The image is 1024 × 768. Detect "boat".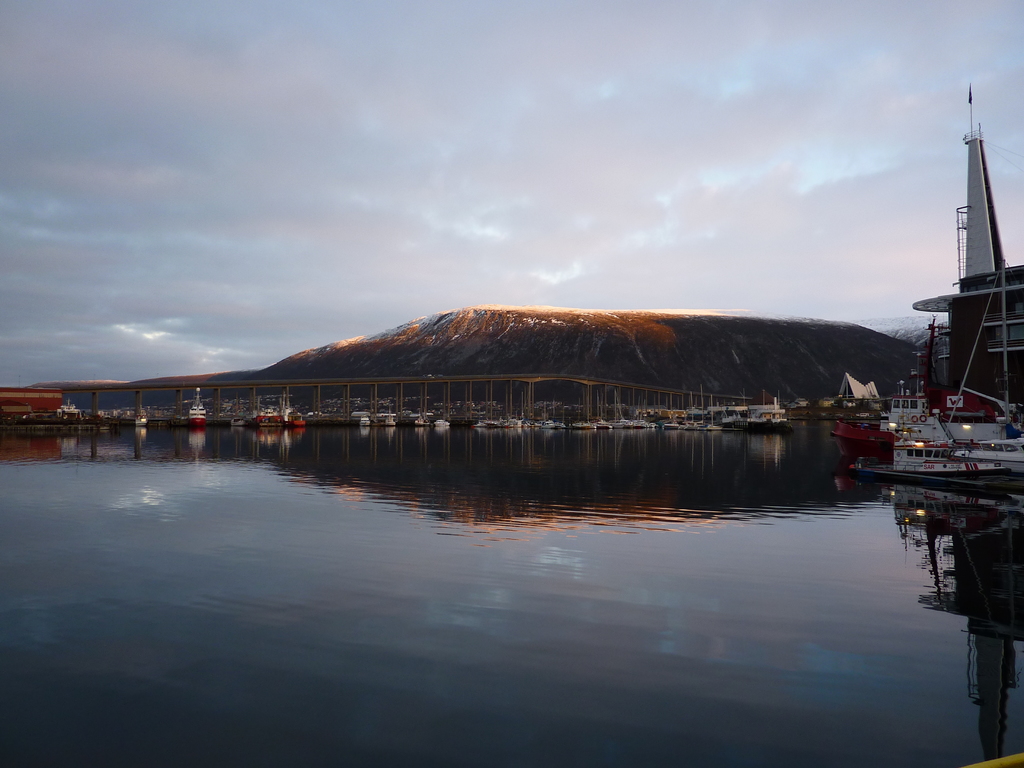
Detection: x1=543 y1=398 x2=551 y2=428.
